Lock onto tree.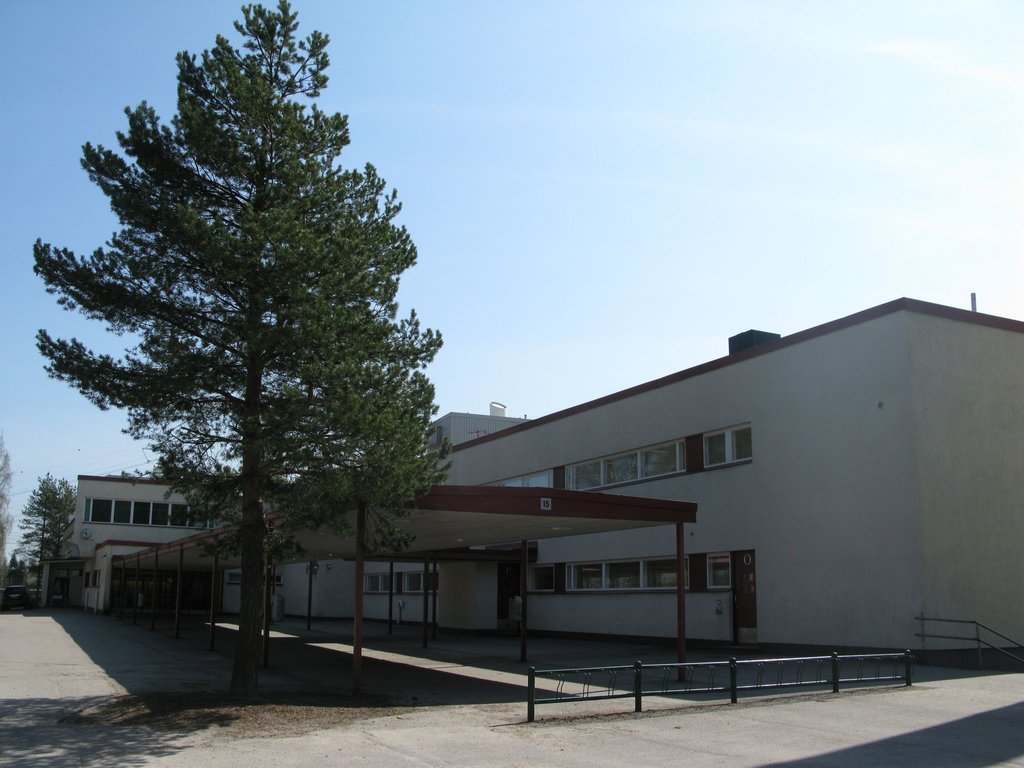
Locked: detection(8, 551, 17, 572).
